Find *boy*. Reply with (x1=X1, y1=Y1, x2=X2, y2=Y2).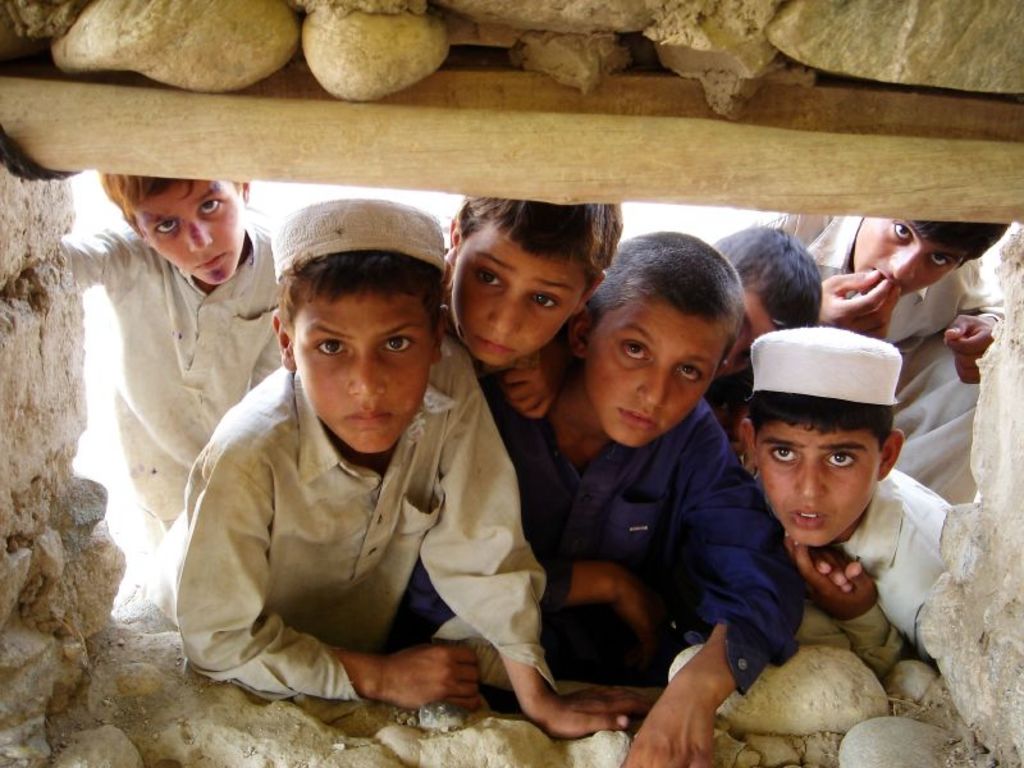
(x1=485, y1=233, x2=808, y2=767).
